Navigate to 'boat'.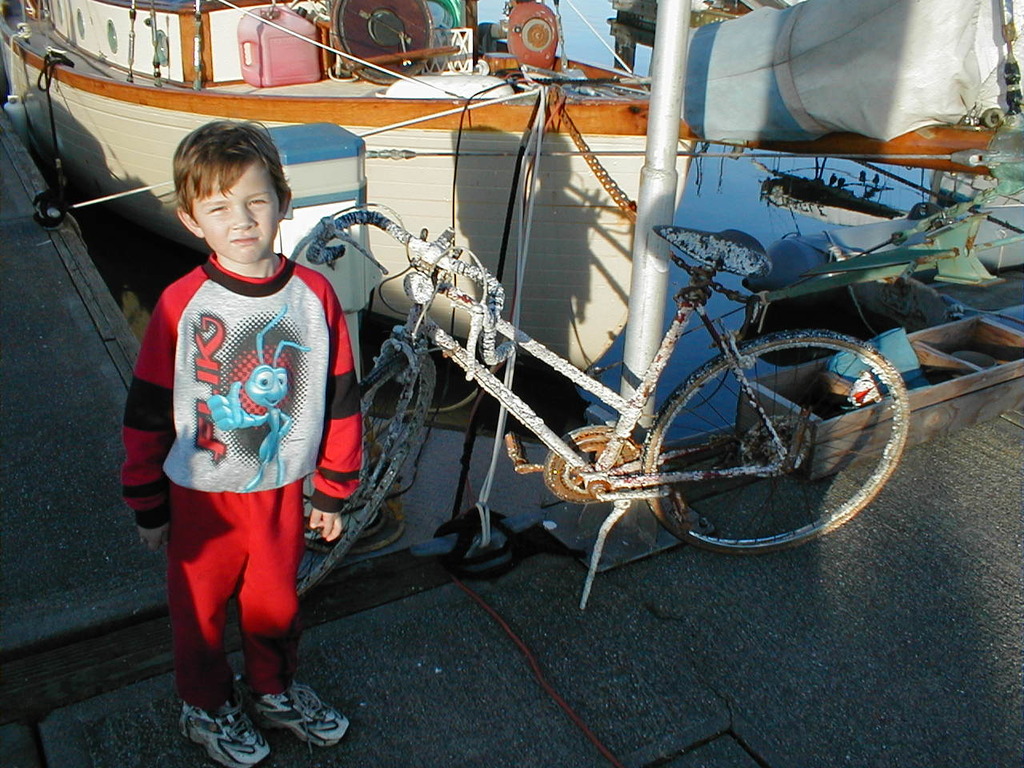
Navigation target: [x1=0, y1=0, x2=1006, y2=378].
